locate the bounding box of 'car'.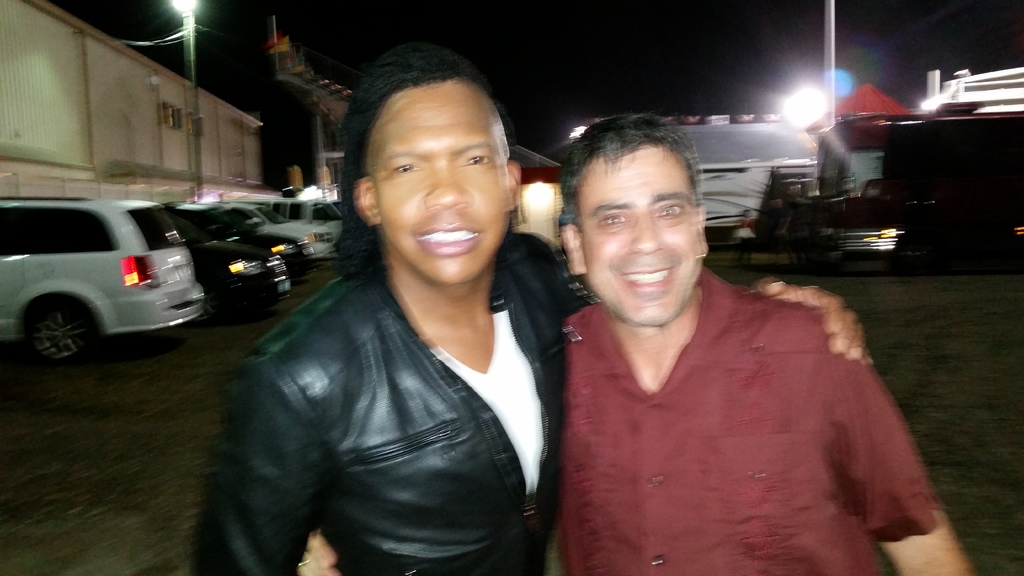
Bounding box: BBox(8, 178, 215, 360).
